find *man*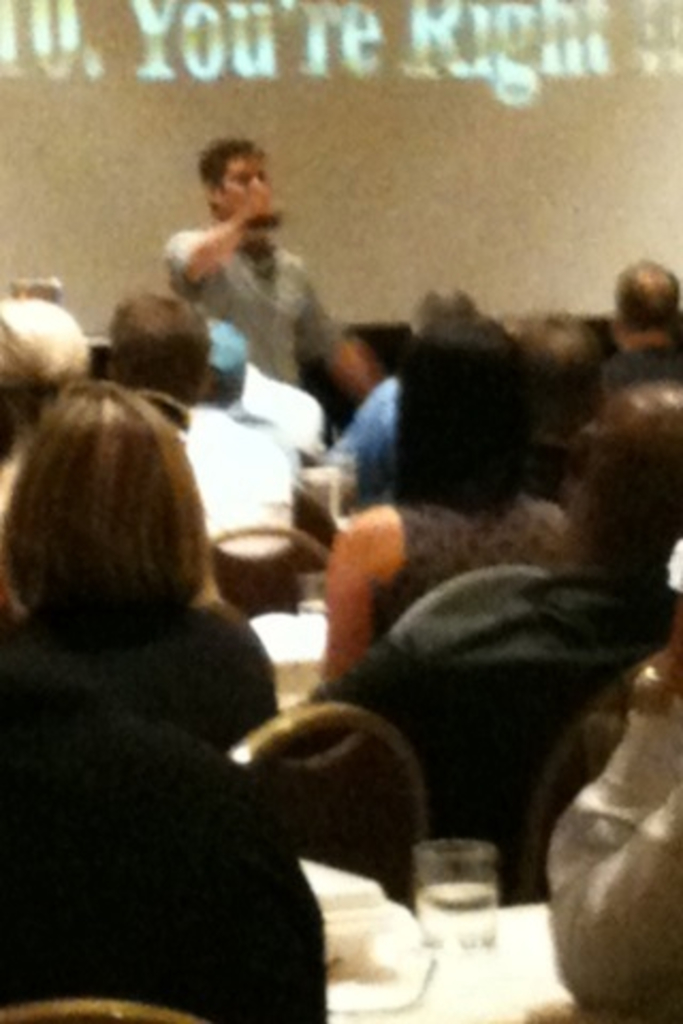
152,124,371,444
